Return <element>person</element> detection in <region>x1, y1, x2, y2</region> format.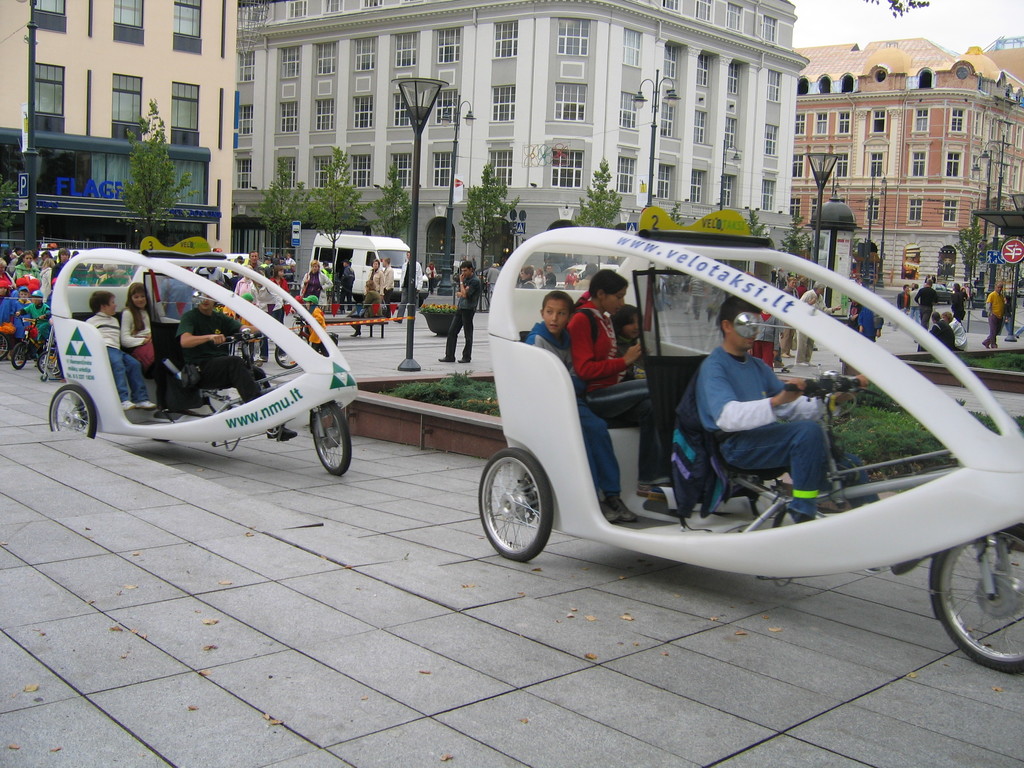
<region>693, 300, 869, 518</region>.
